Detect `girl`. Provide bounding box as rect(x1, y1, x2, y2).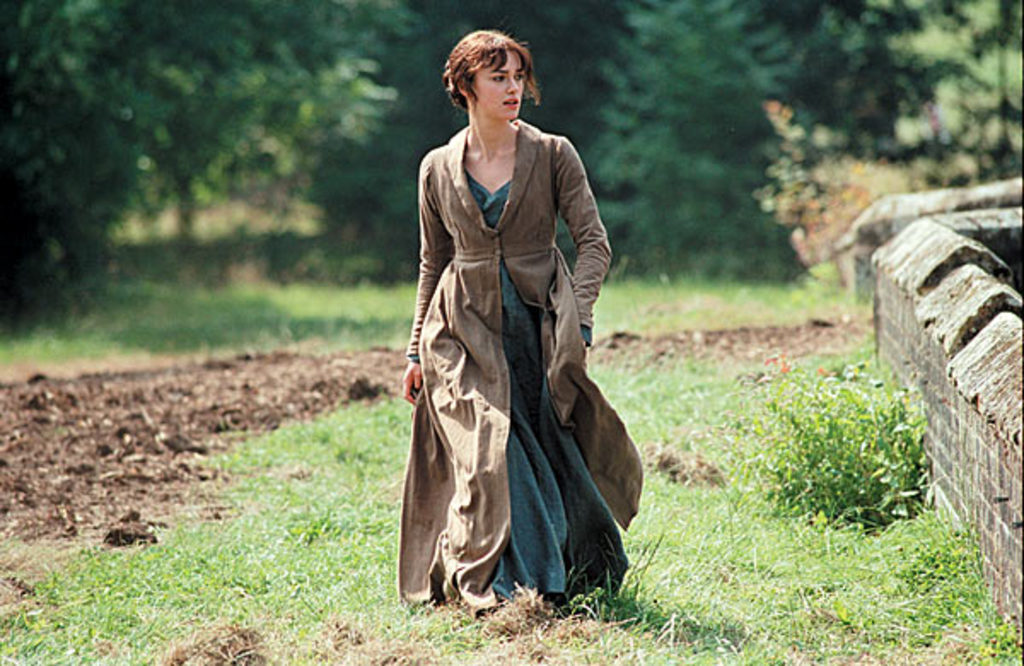
rect(386, 34, 660, 610).
